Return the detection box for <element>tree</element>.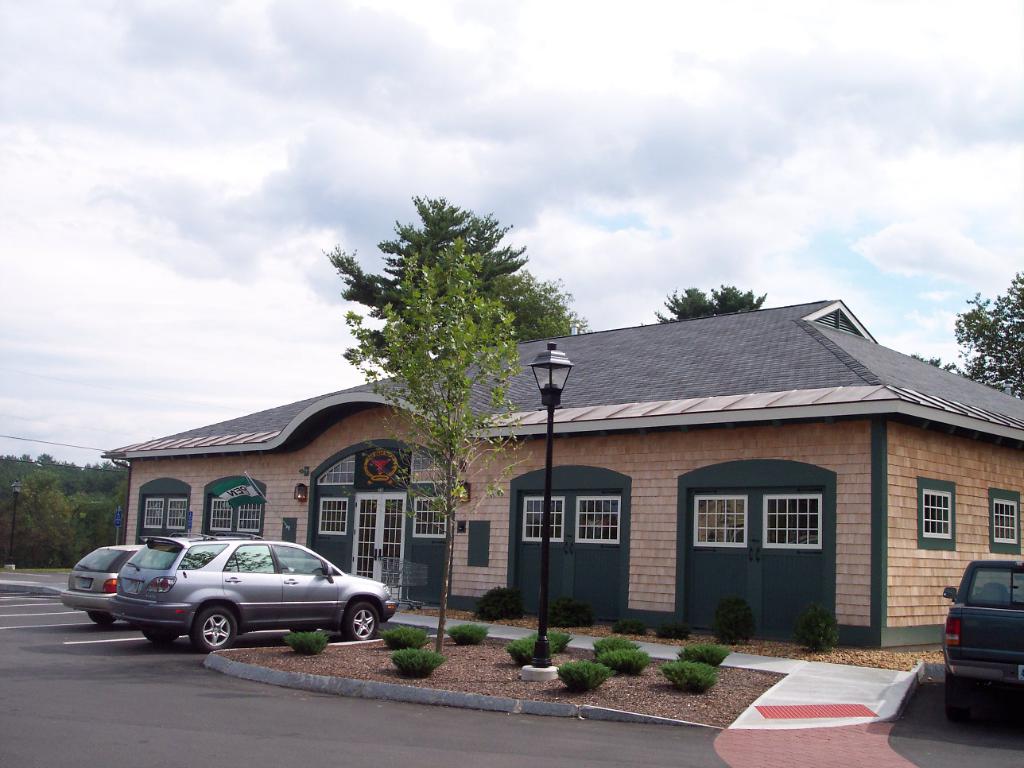
detection(345, 236, 542, 656).
